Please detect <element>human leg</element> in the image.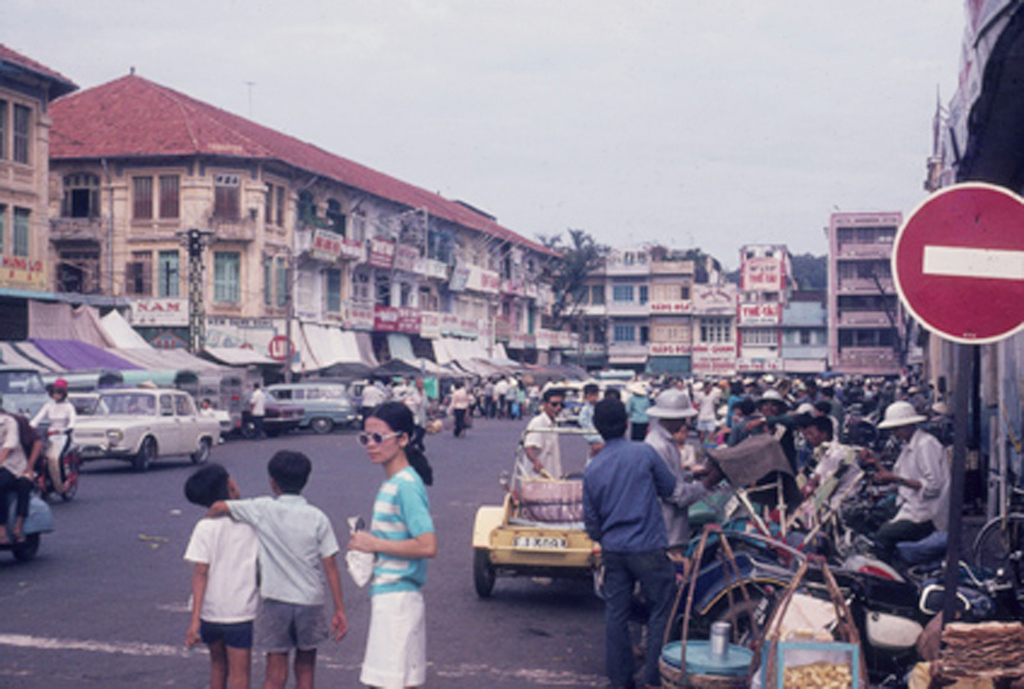
left=261, top=599, right=295, bottom=688.
